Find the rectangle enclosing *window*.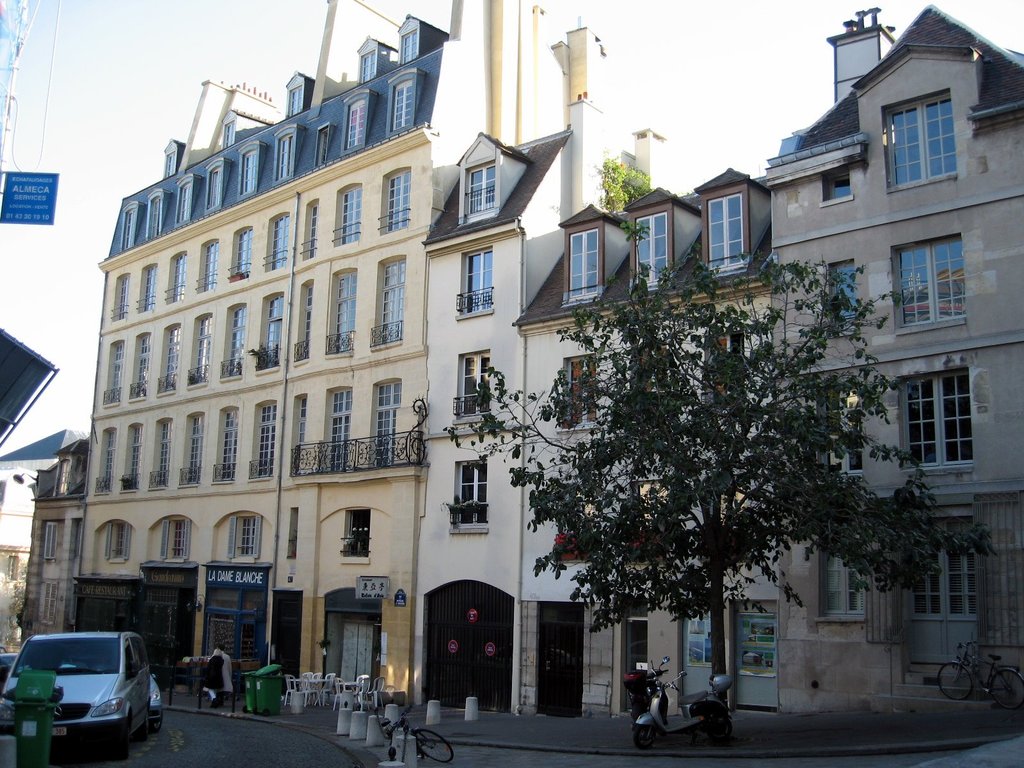
<region>463, 166, 497, 212</region>.
